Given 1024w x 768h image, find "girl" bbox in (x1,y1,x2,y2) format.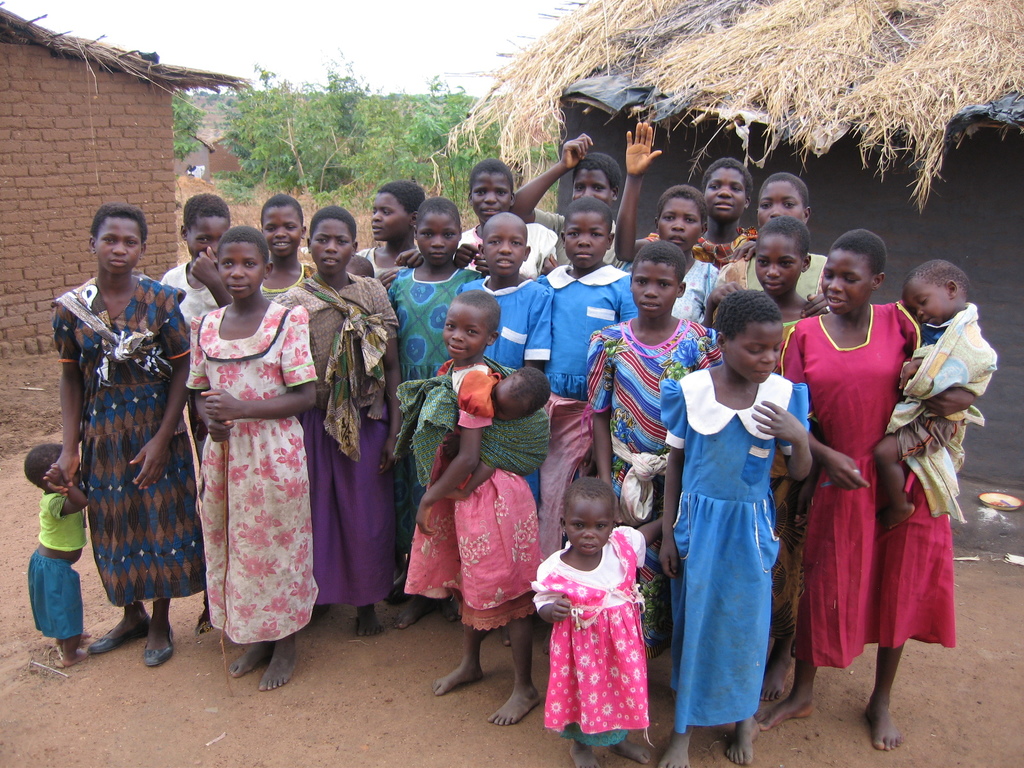
(374,199,487,631).
